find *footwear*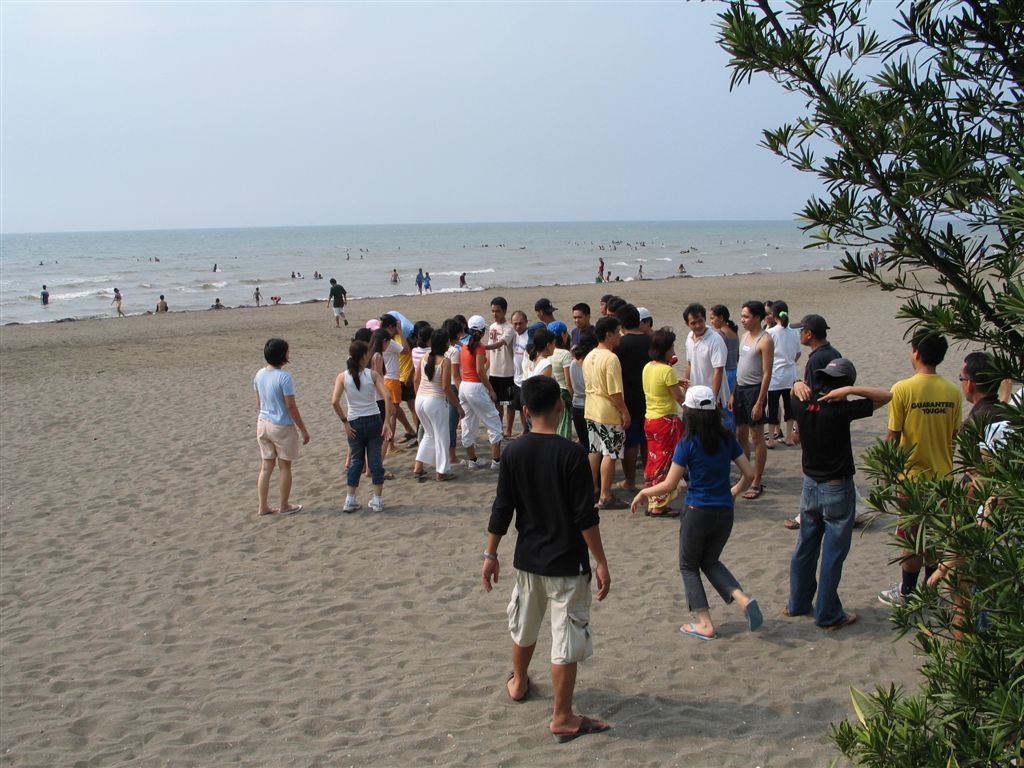
pyautogui.locateOnScreen(436, 470, 455, 486)
